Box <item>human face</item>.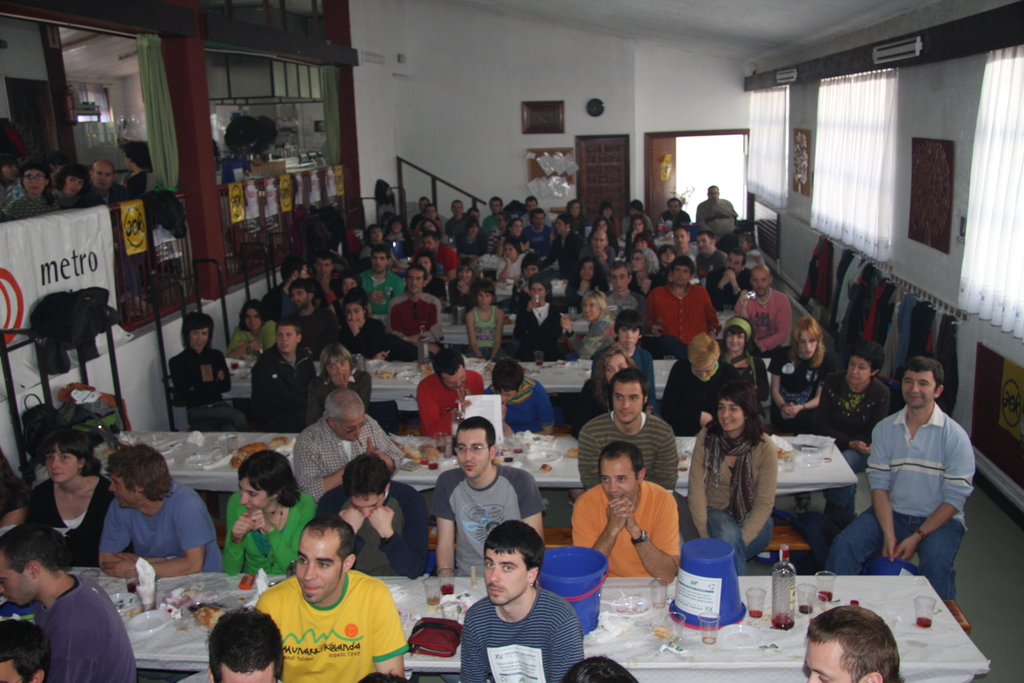
crop(673, 231, 687, 247).
